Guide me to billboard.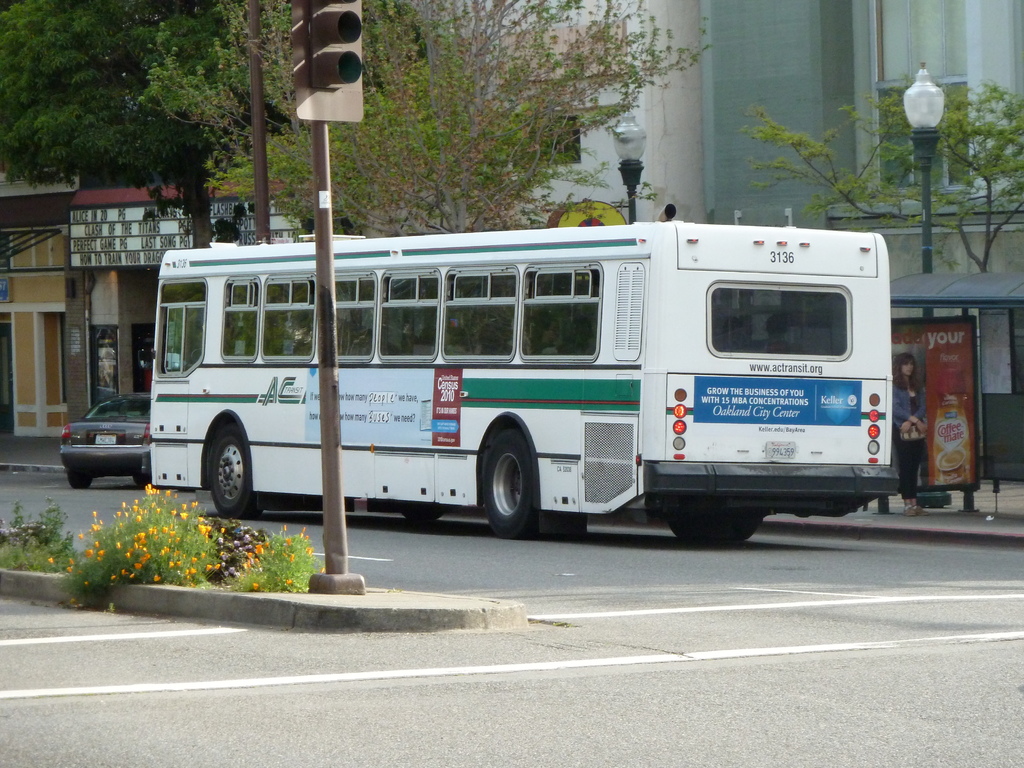
Guidance: Rect(888, 316, 976, 490).
